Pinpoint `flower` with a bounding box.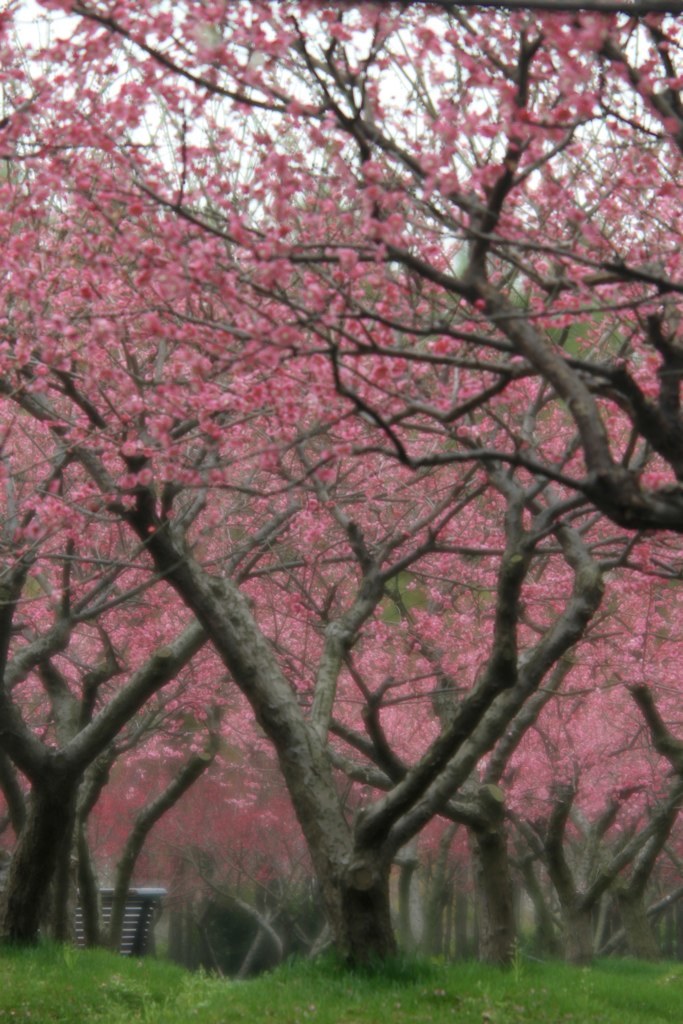
region(430, 335, 451, 349).
